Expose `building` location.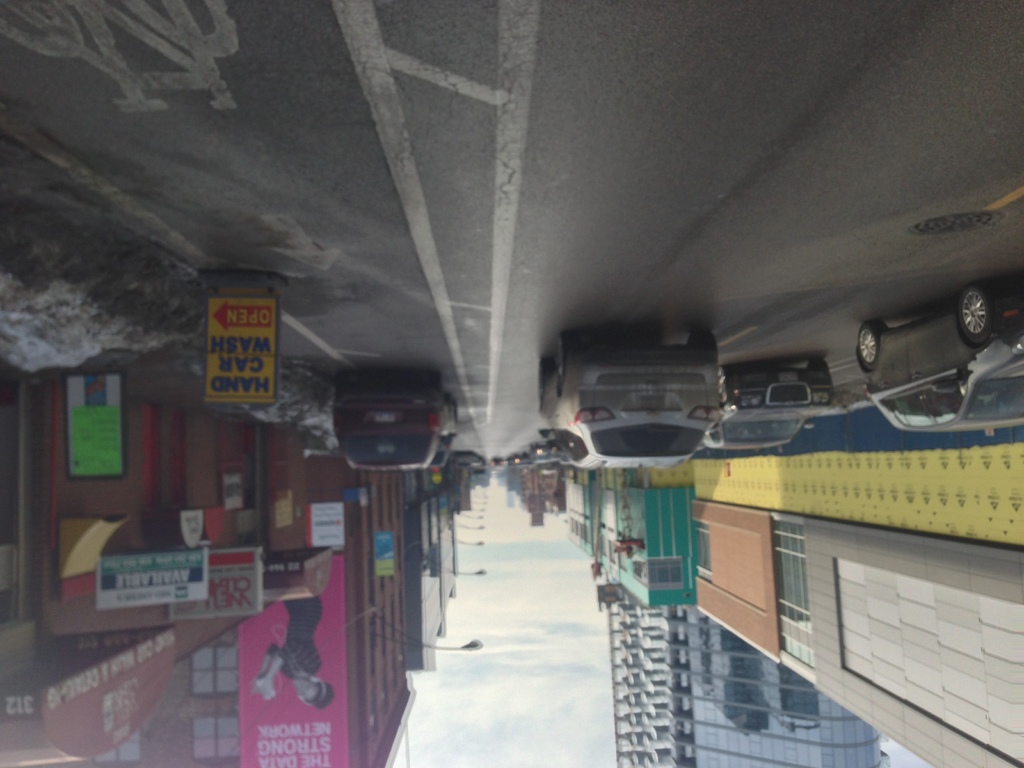
Exposed at left=604, top=586, right=891, bottom=767.
